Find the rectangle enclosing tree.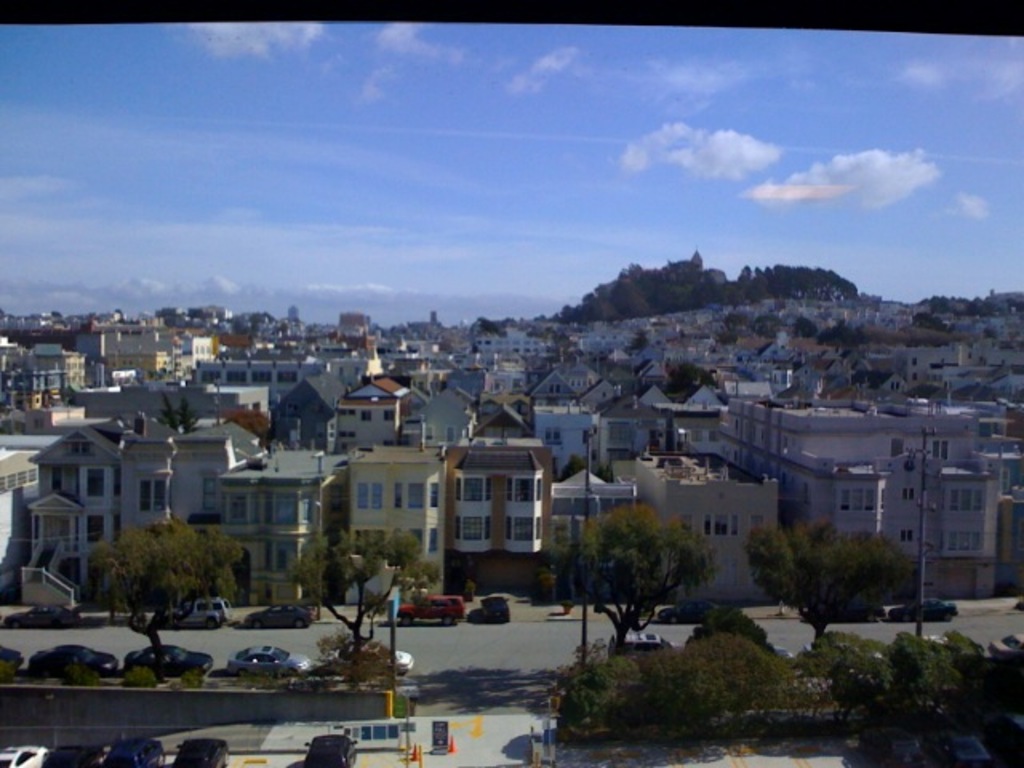
<bbox>718, 310, 747, 331</bbox>.
